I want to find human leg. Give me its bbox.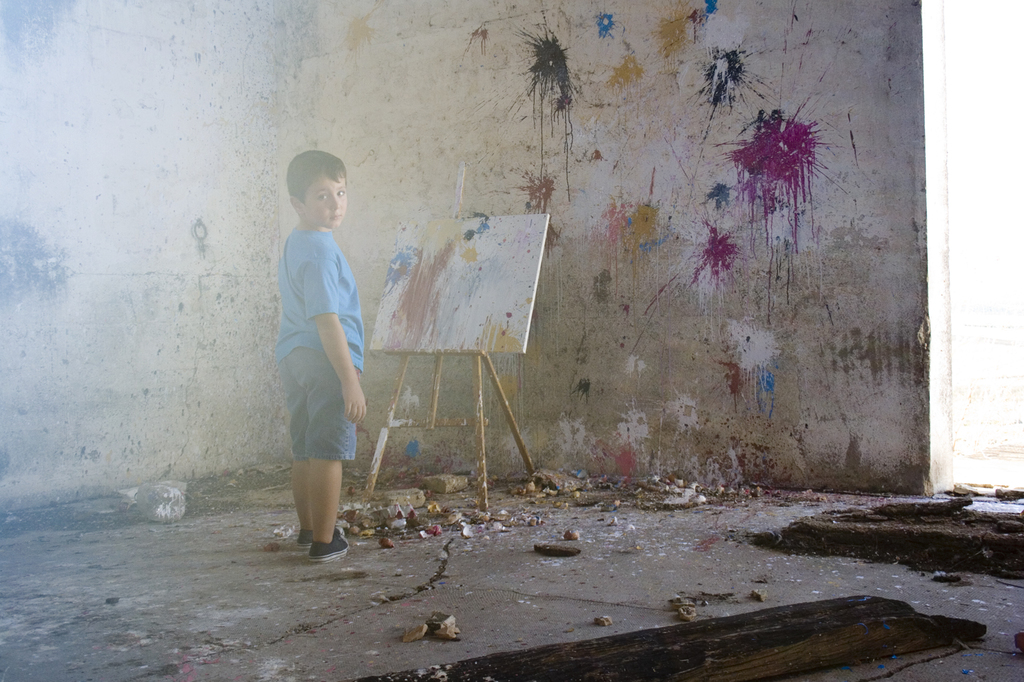
{"left": 286, "top": 330, "right": 351, "bottom": 564}.
